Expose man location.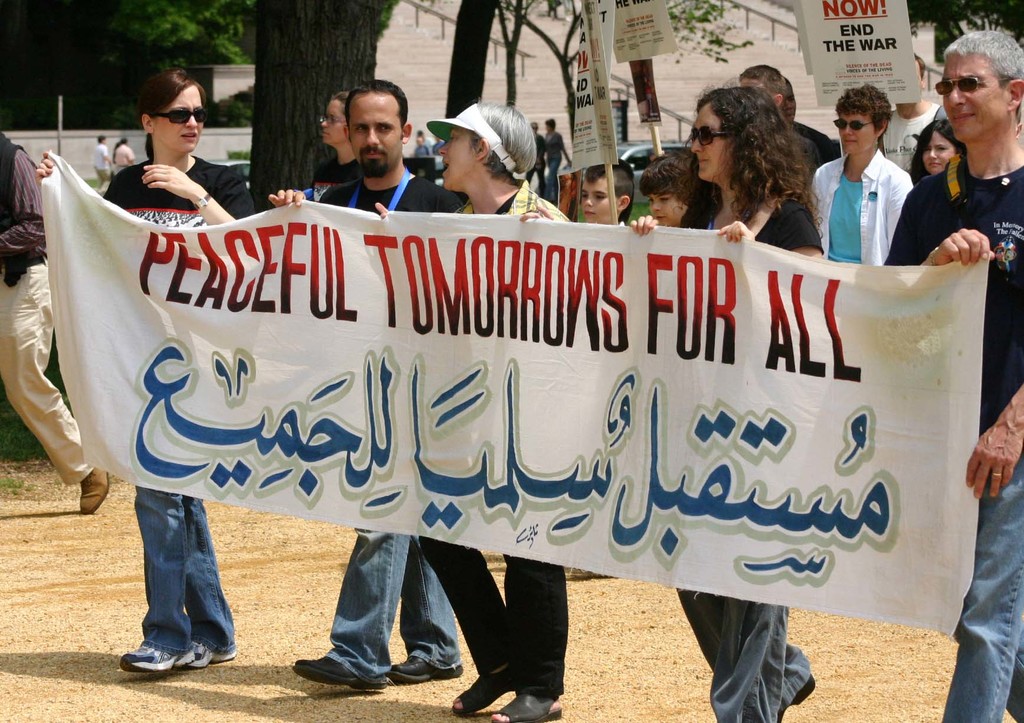
Exposed at box=[424, 102, 588, 722].
